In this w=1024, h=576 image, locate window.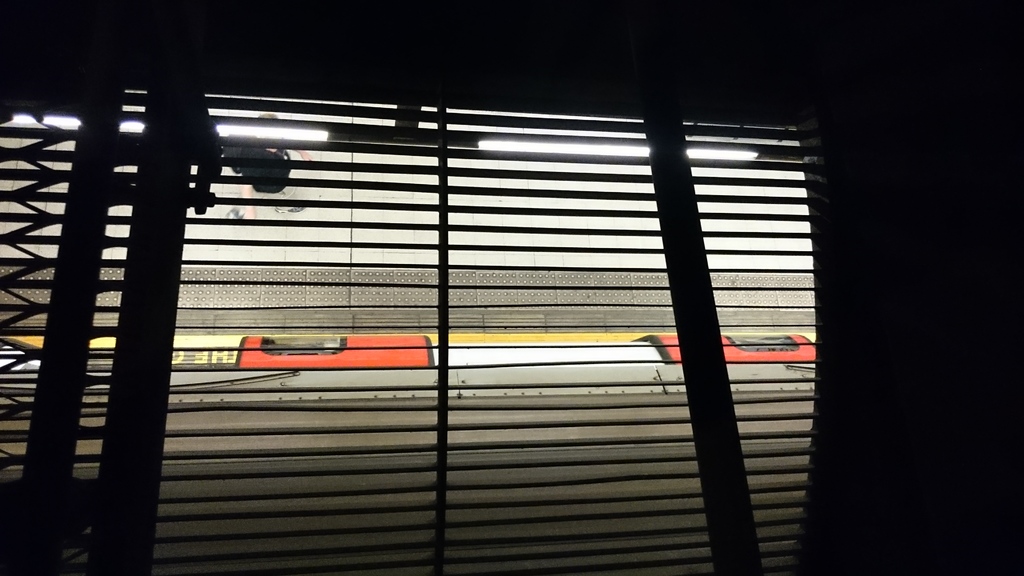
Bounding box: bbox=(102, 84, 813, 402).
